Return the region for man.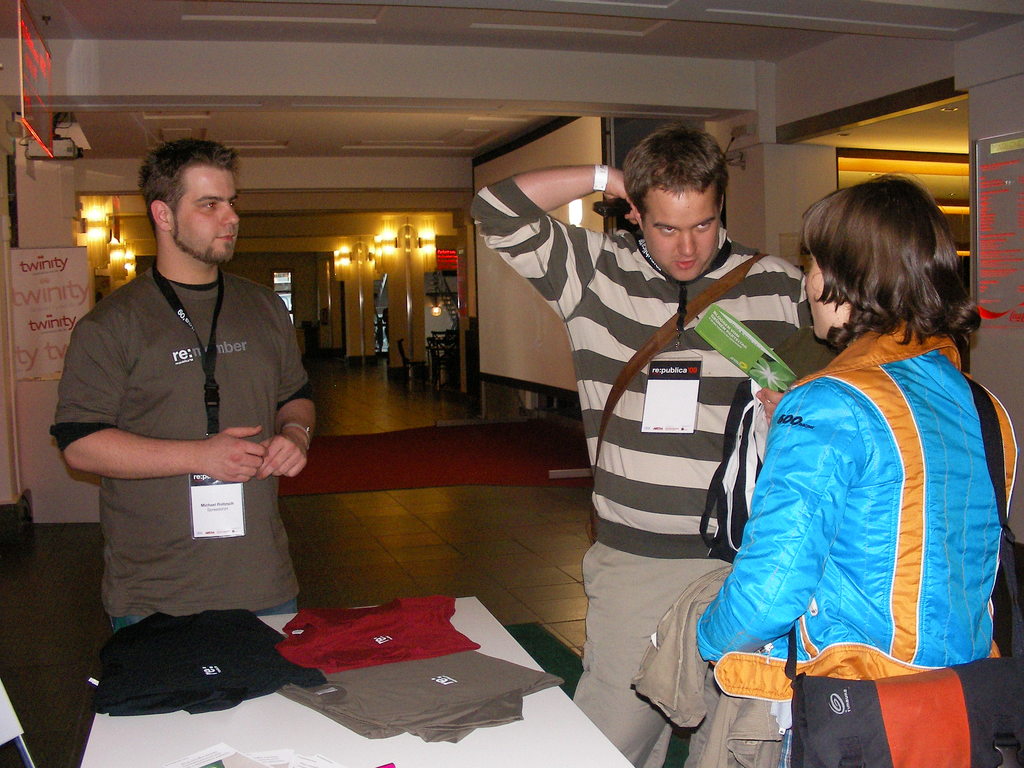
<region>52, 129, 317, 692</region>.
